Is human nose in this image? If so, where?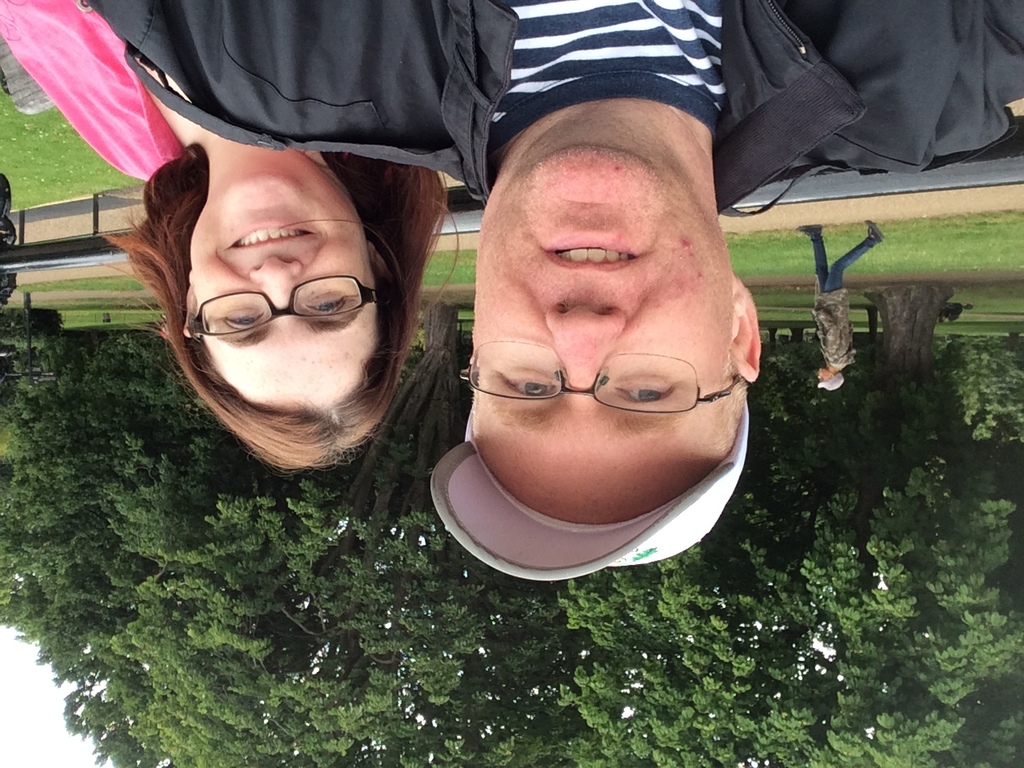
Yes, at <bbox>542, 302, 627, 391</bbox>.
